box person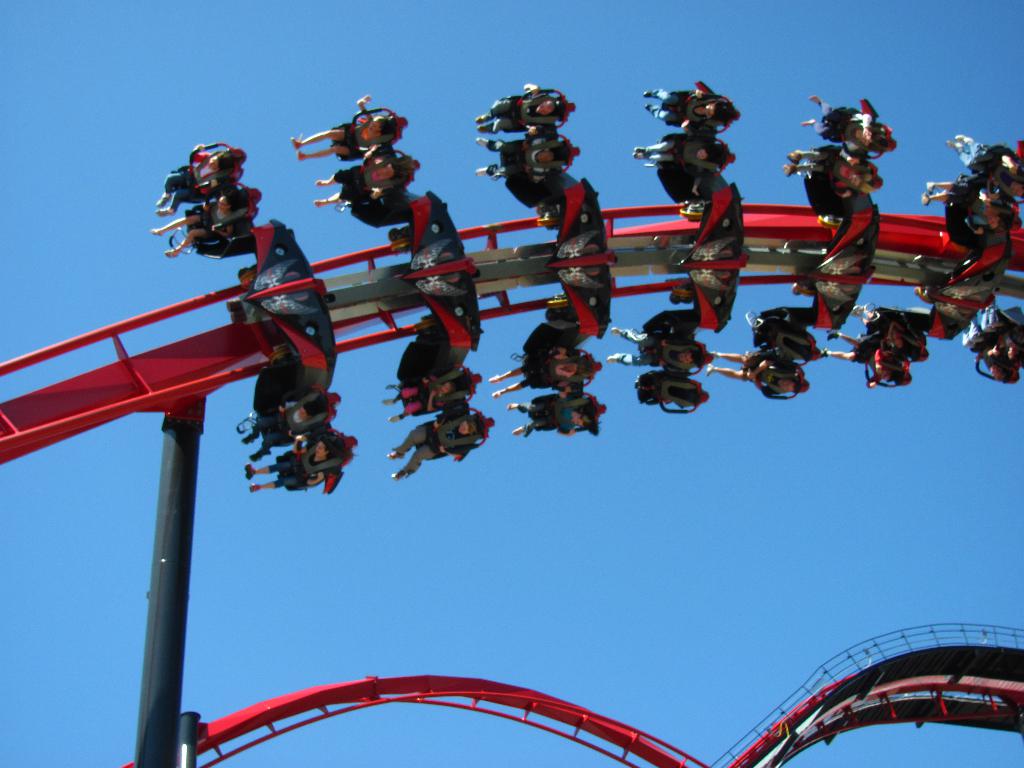
(473,130,589,186)
